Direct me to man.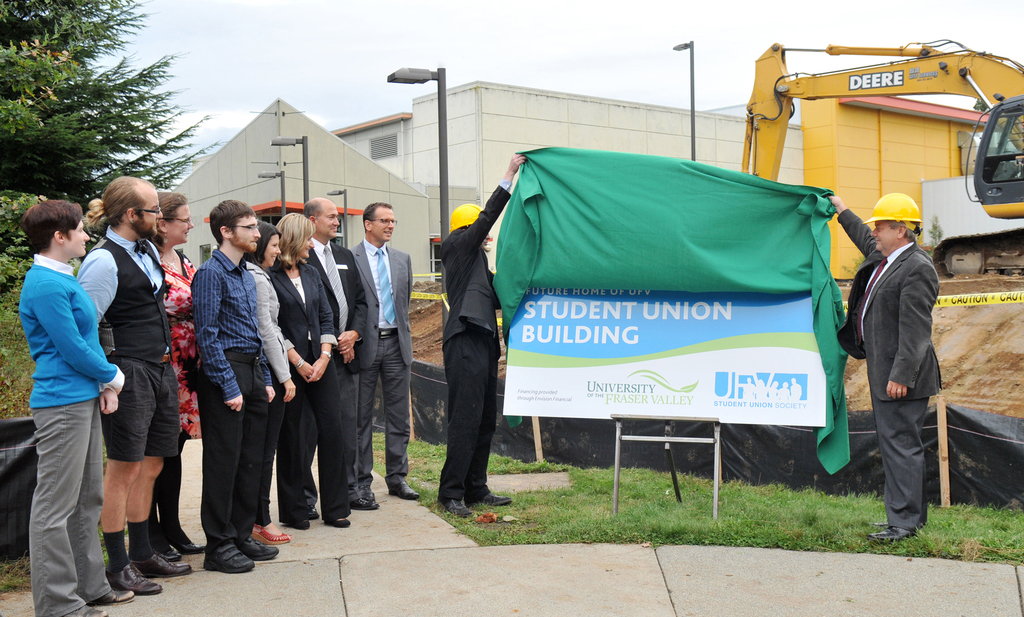
Direction: BBox(299, 193, 383, 508).
